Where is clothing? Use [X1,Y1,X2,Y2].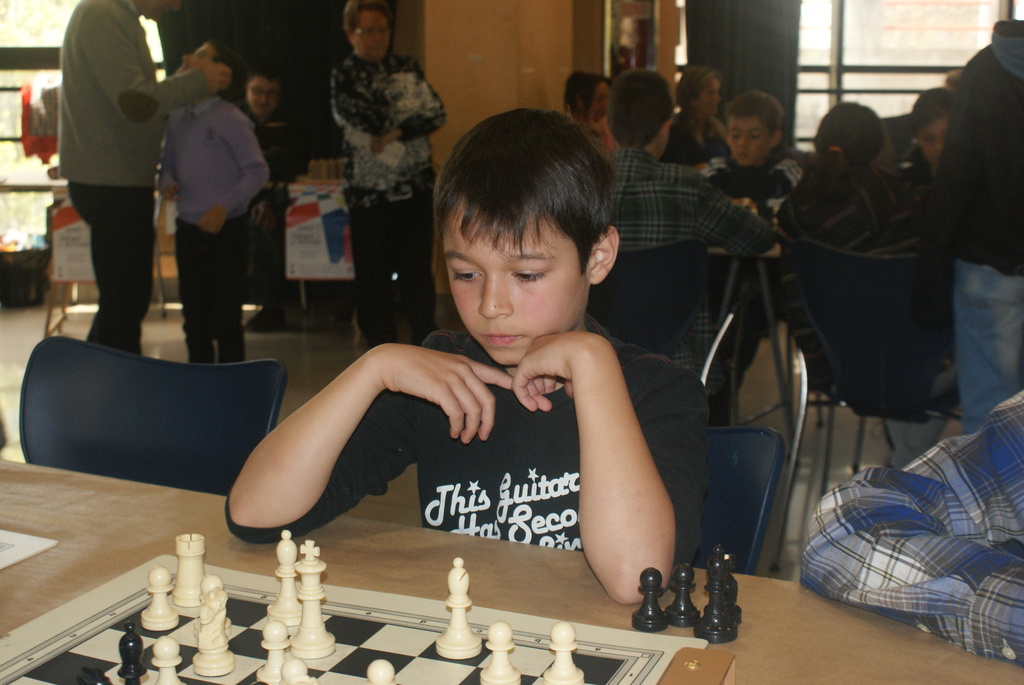
[226,322,708,576].
